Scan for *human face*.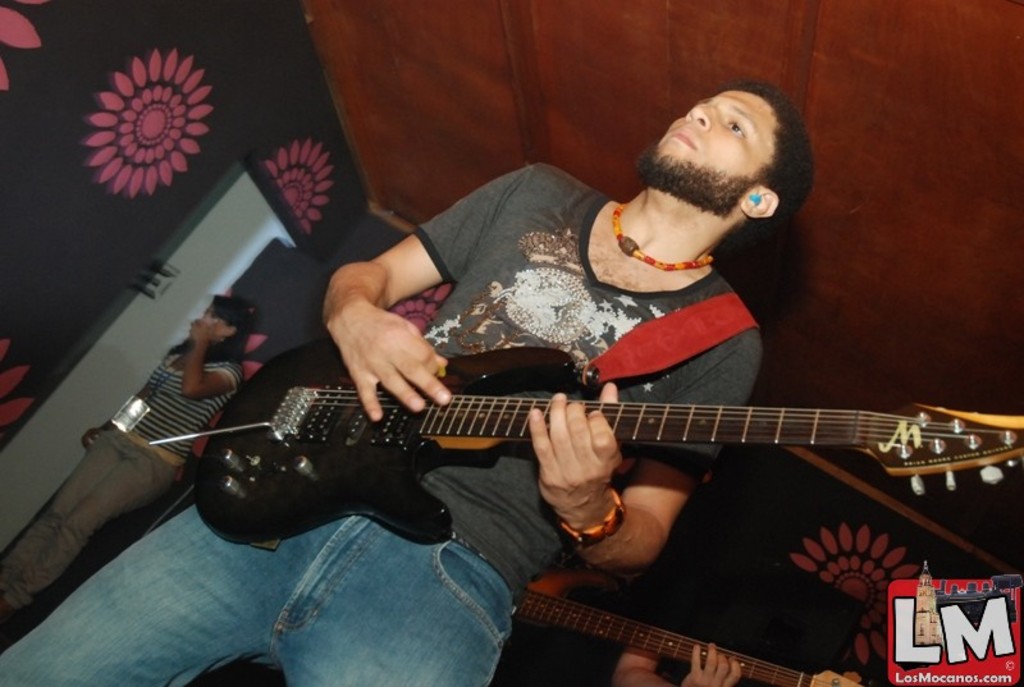
Scan result: <region>640, 92, 776, 215</region>.
